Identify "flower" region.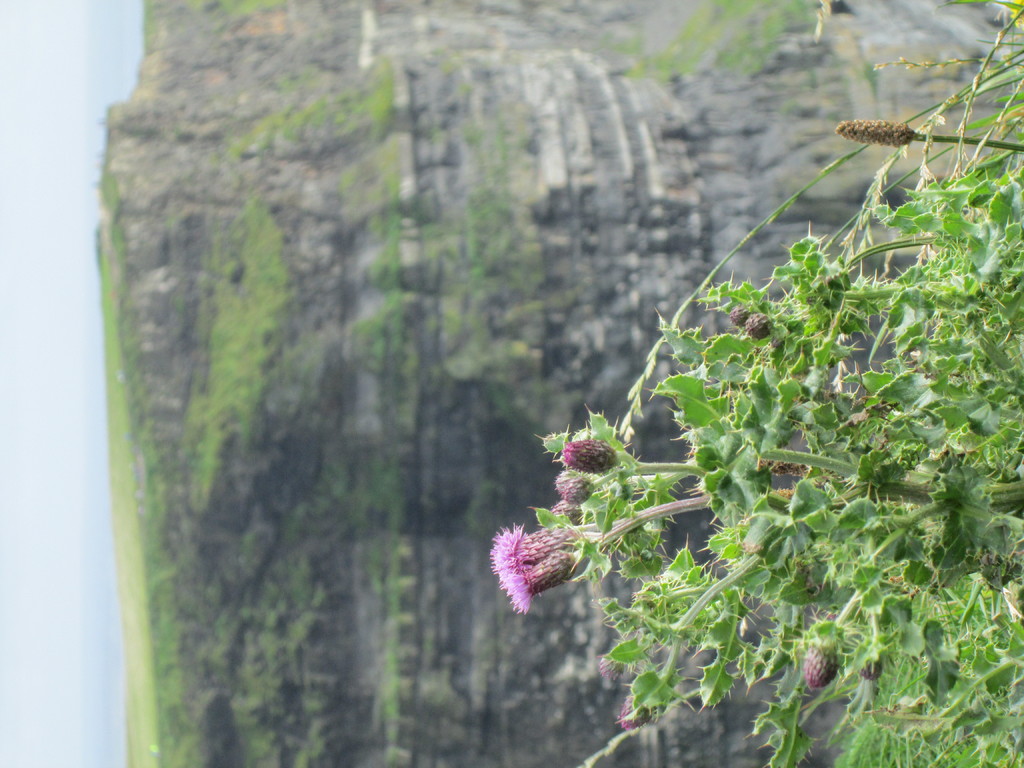
Region: x1=490 y1=513 x2=600 y2=620.
